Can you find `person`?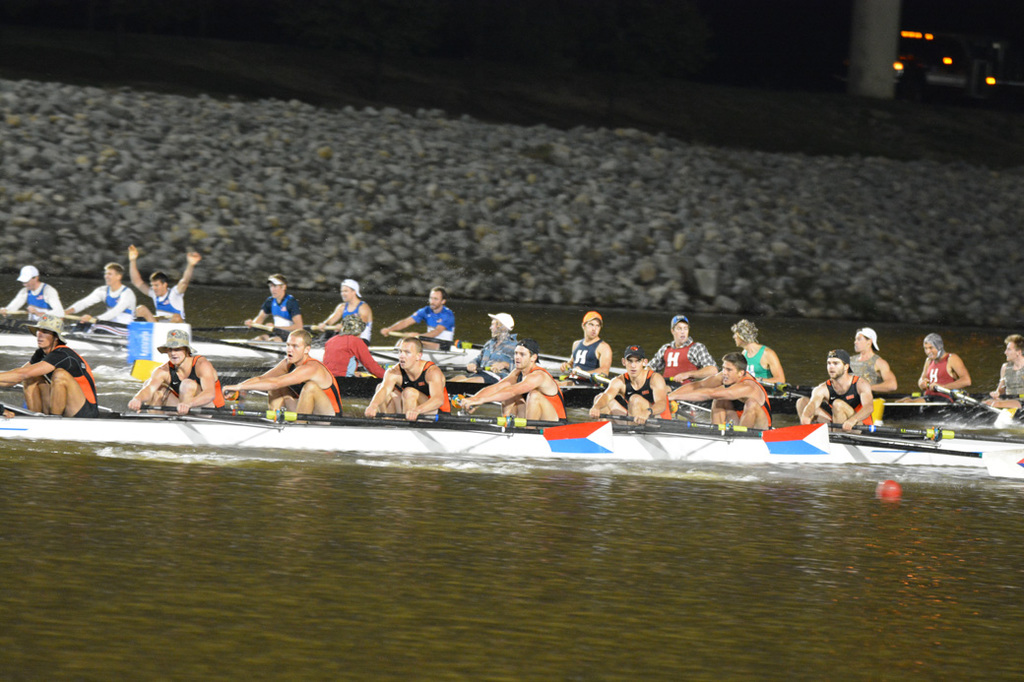
Yes, bounding box: 227,326,342,425.
